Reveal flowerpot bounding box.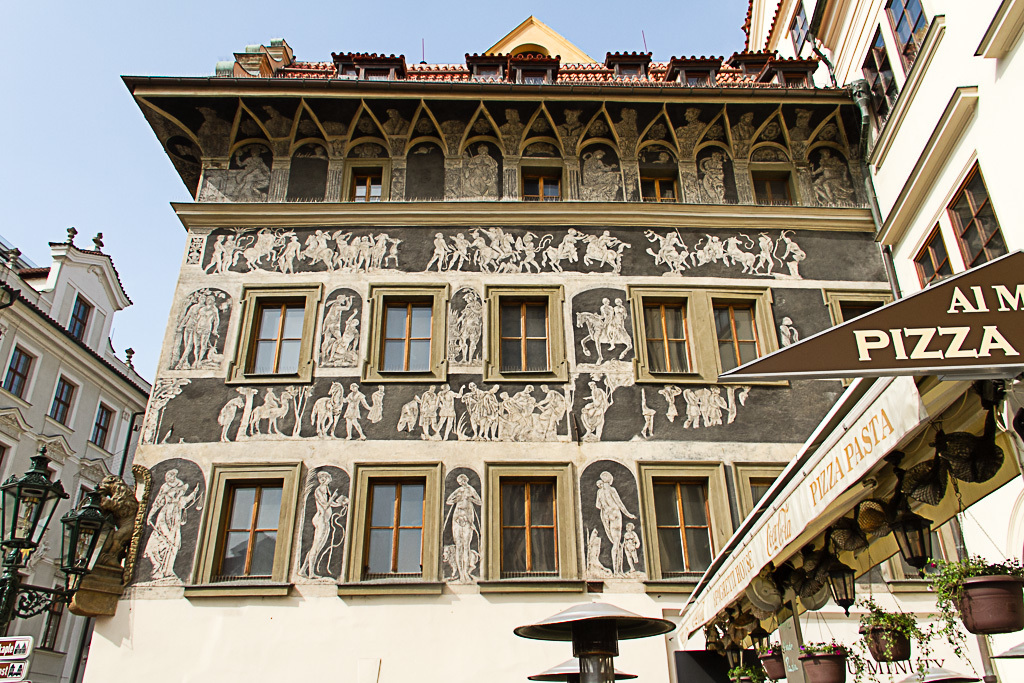
Revealed: region(798, 646, 847, 682).
